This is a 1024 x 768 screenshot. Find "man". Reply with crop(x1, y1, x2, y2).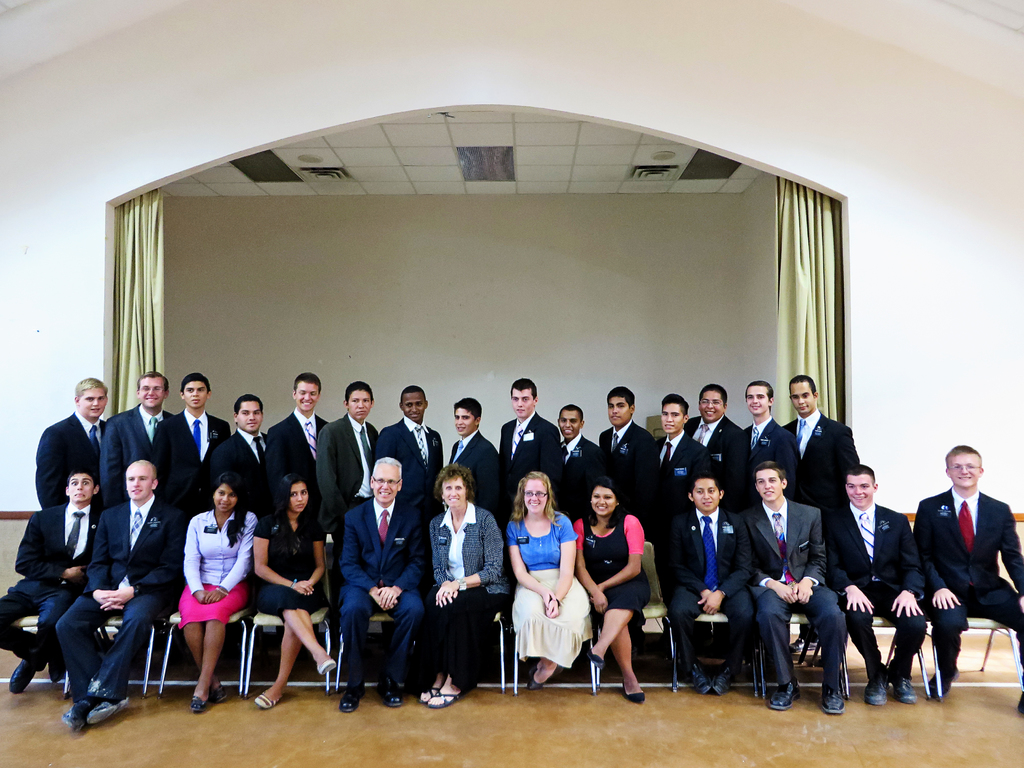
crop(596, 386, 657, 526).
